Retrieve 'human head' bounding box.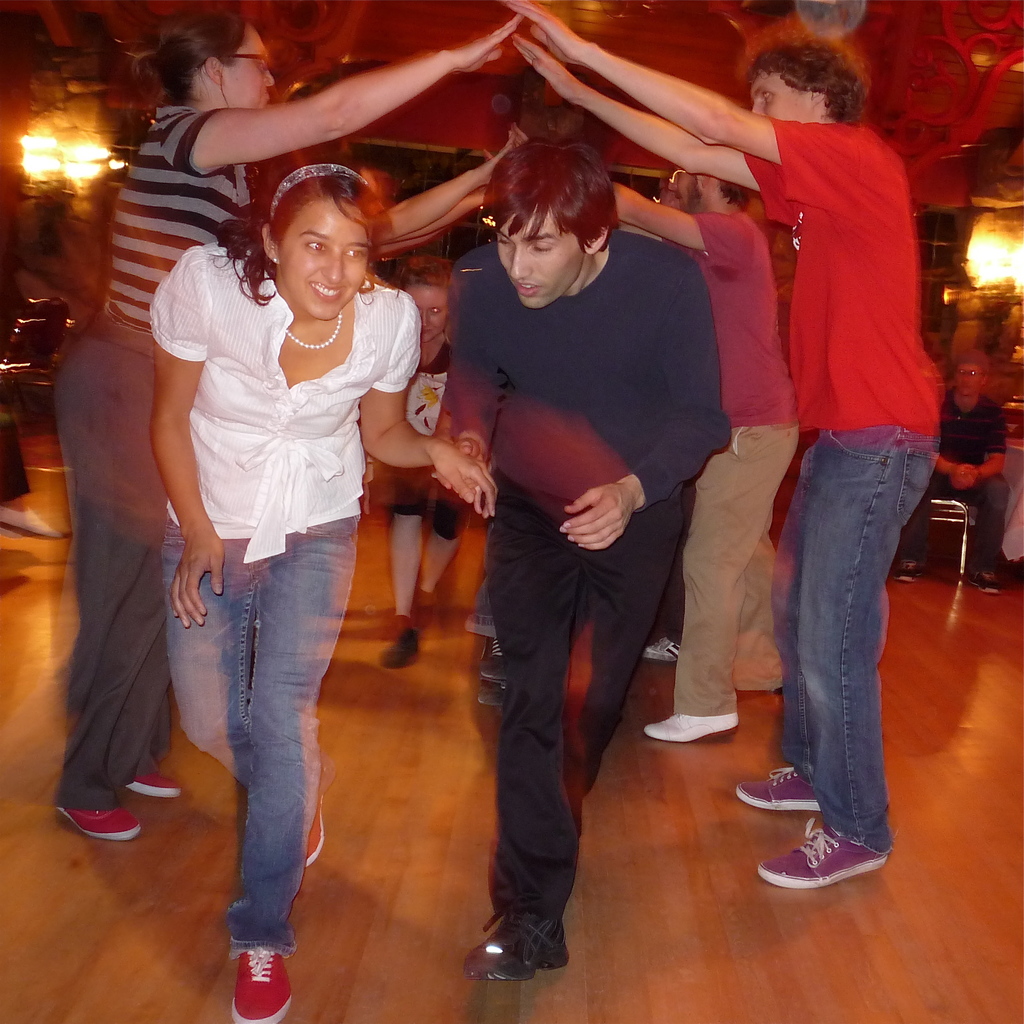
Bounding box: 385 254 452 350.
